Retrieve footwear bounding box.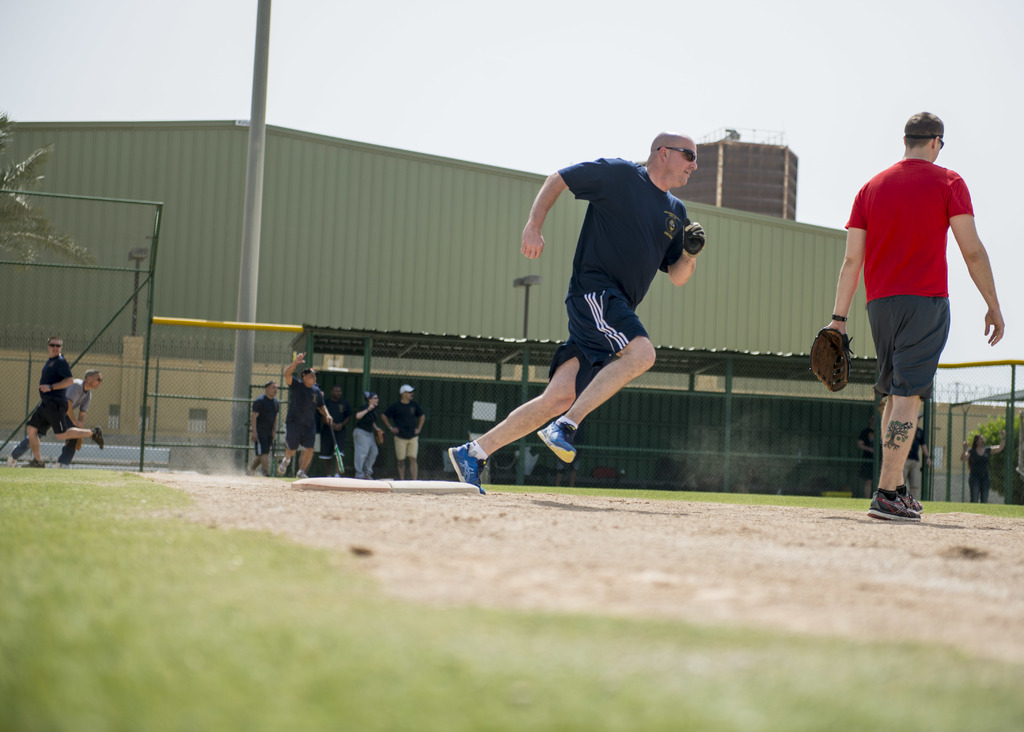
Bounding box: 861 498 910 518.
